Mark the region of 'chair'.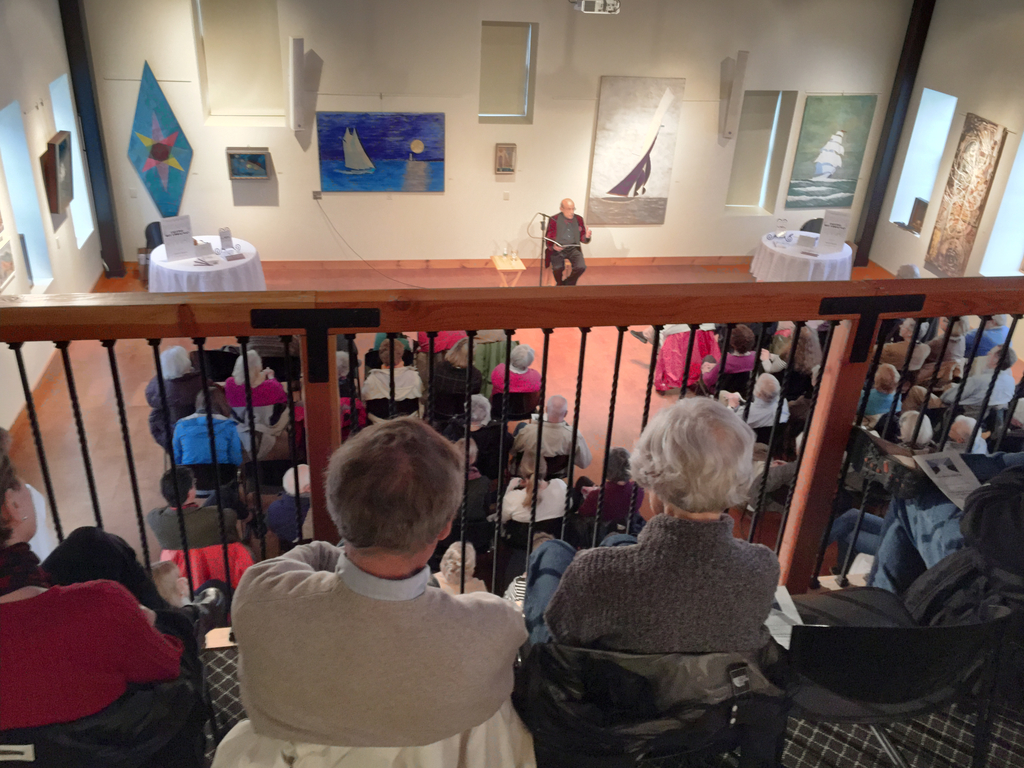
Region: pyautogui.locateOnScreen(0, 614, 223, 767).
